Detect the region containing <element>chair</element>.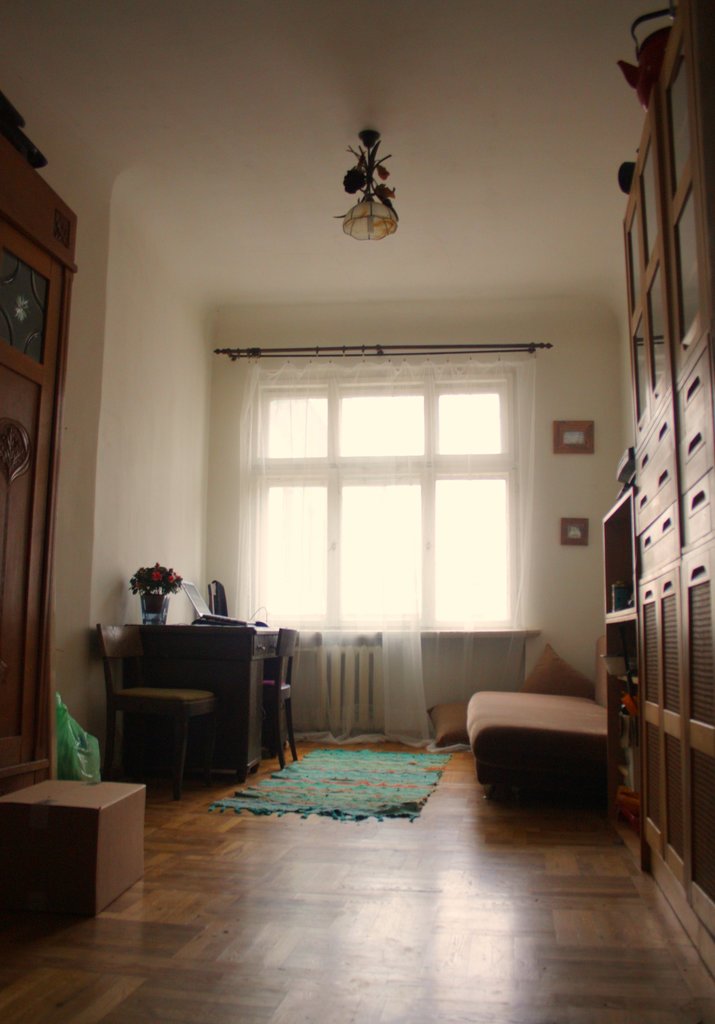
(250,621,305,778).
